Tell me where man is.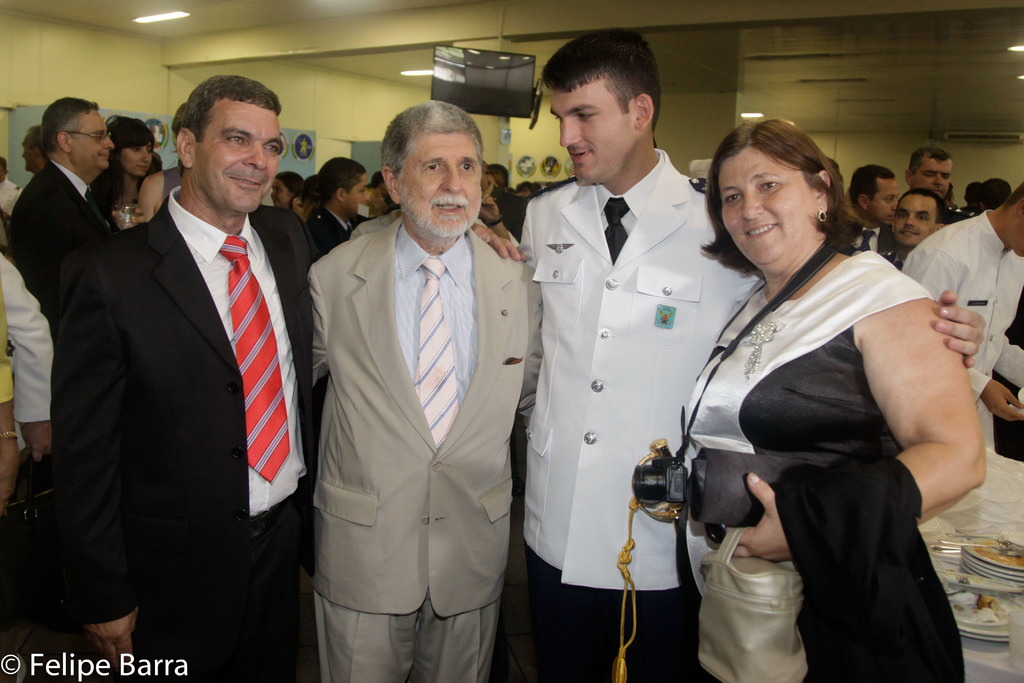
man is at 19:126:53:180.
